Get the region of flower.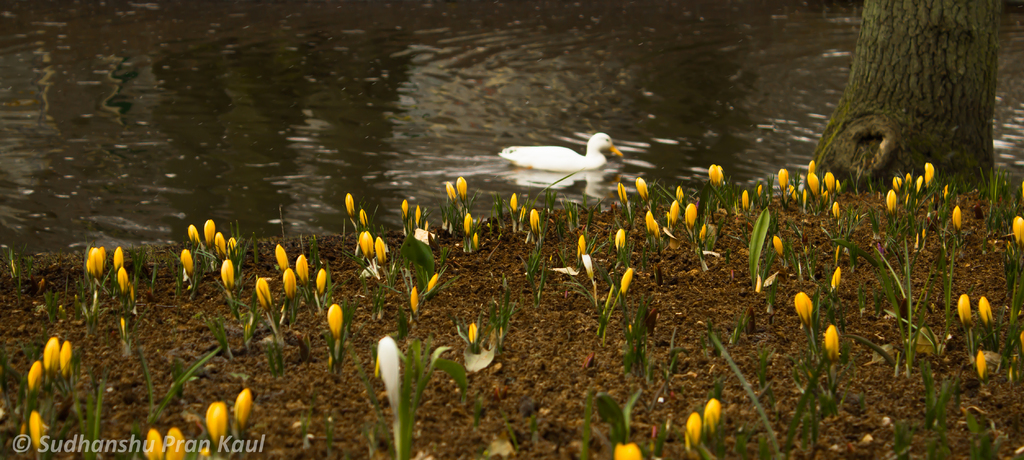
box=[282, 268, 296, 300].
